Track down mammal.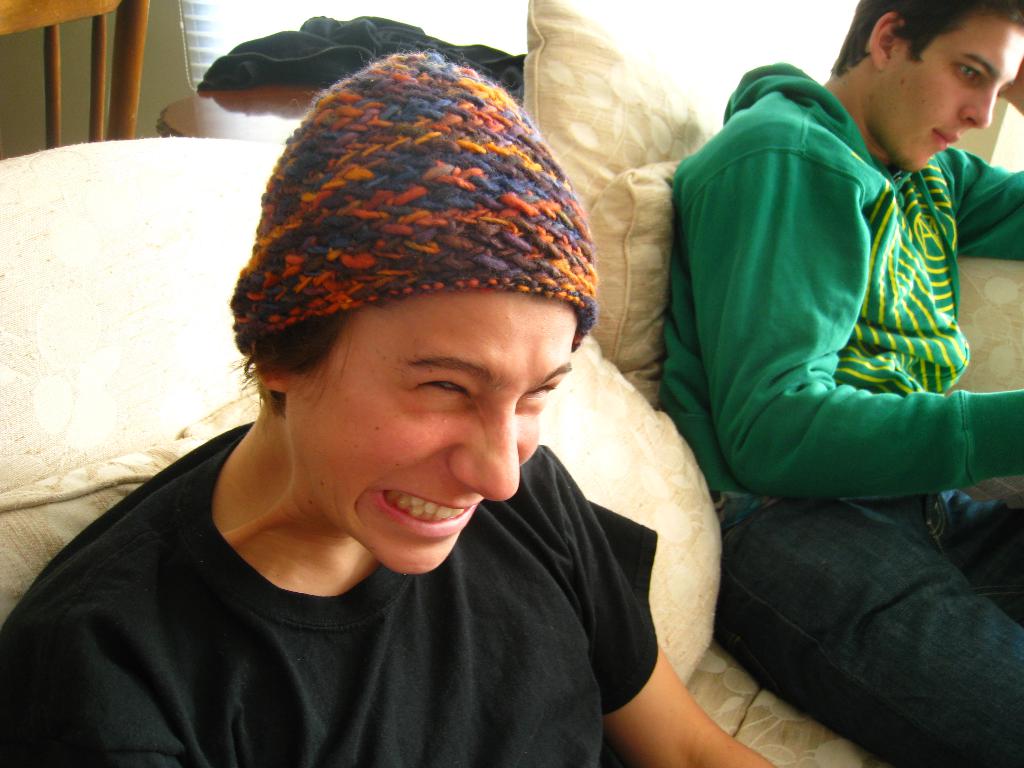
Tracked to 673/0/1022/767.
